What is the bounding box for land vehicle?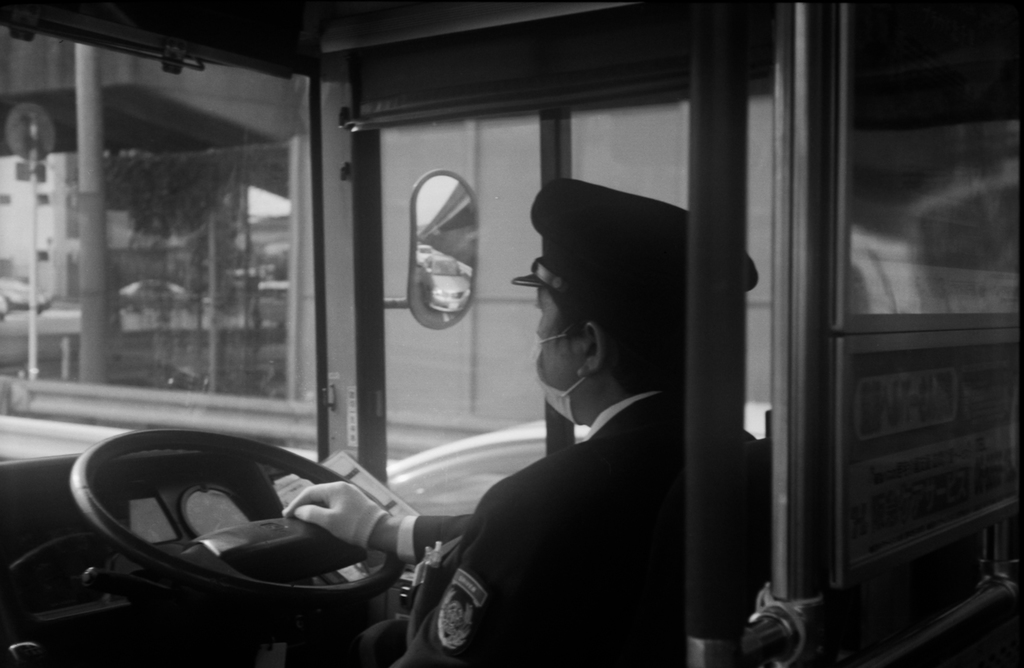
(28, 0, 988, 667).
